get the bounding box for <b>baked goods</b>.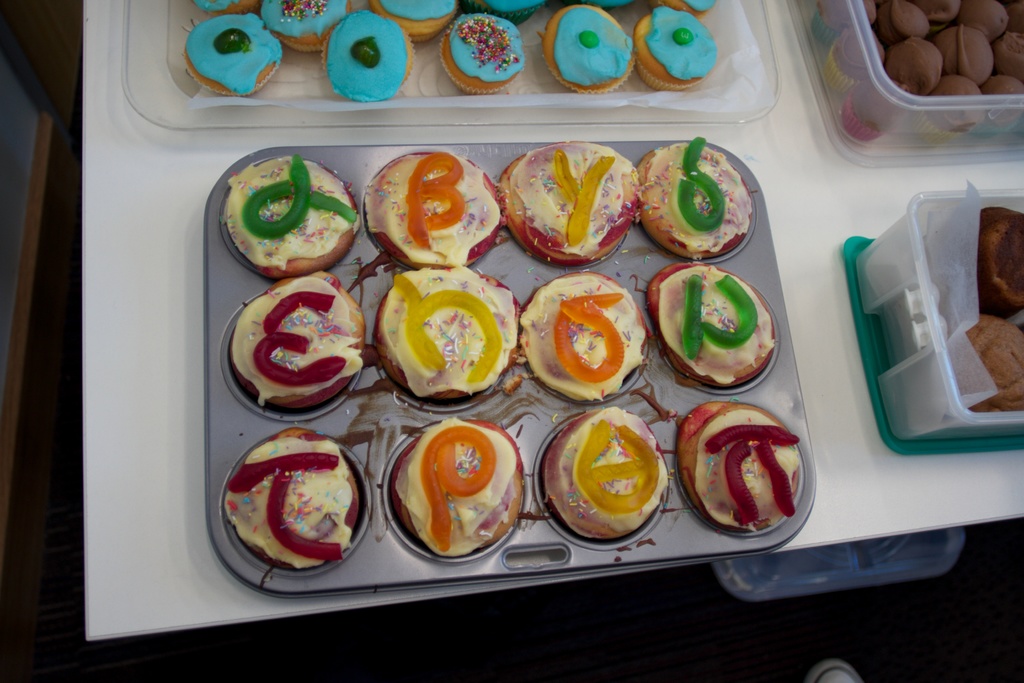
l=648, t=261, r=775, b=388.
